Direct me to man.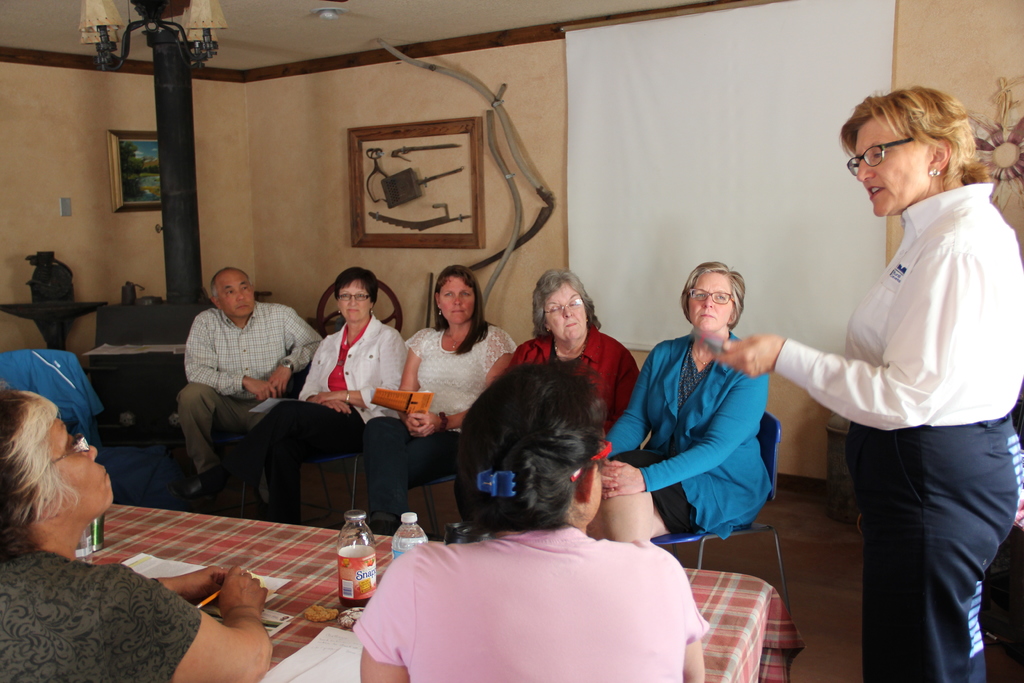
Direction: <box>160,254,318,525</box>.
